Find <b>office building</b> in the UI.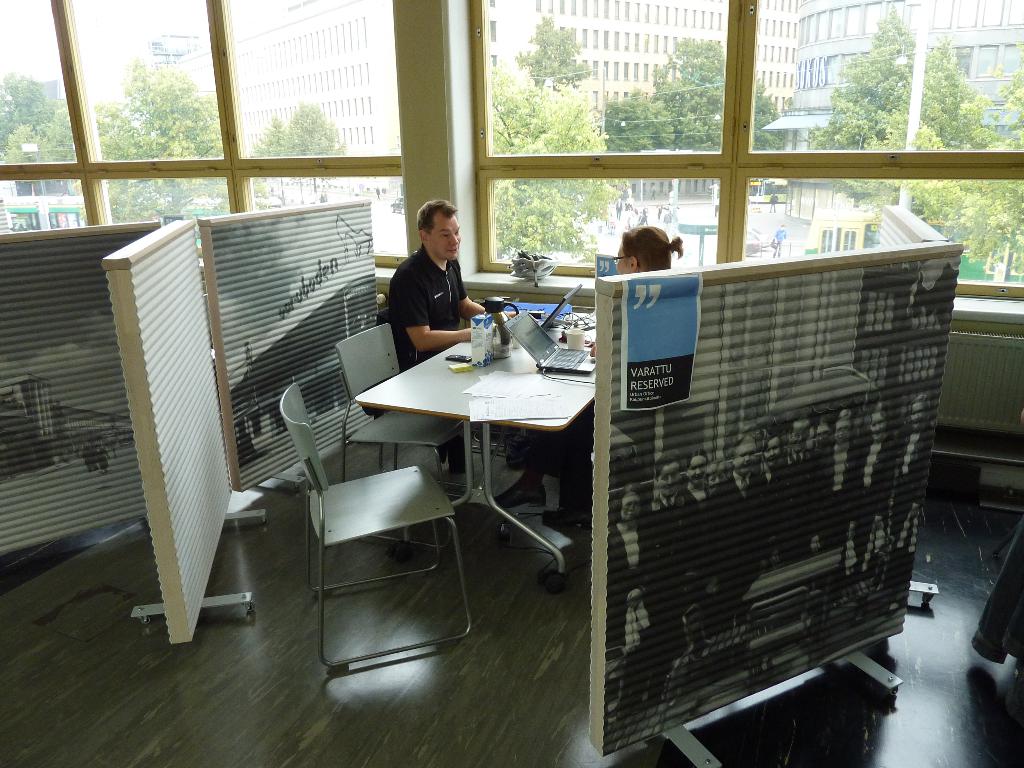
UI element at box=[744, 0, 787, 120].
